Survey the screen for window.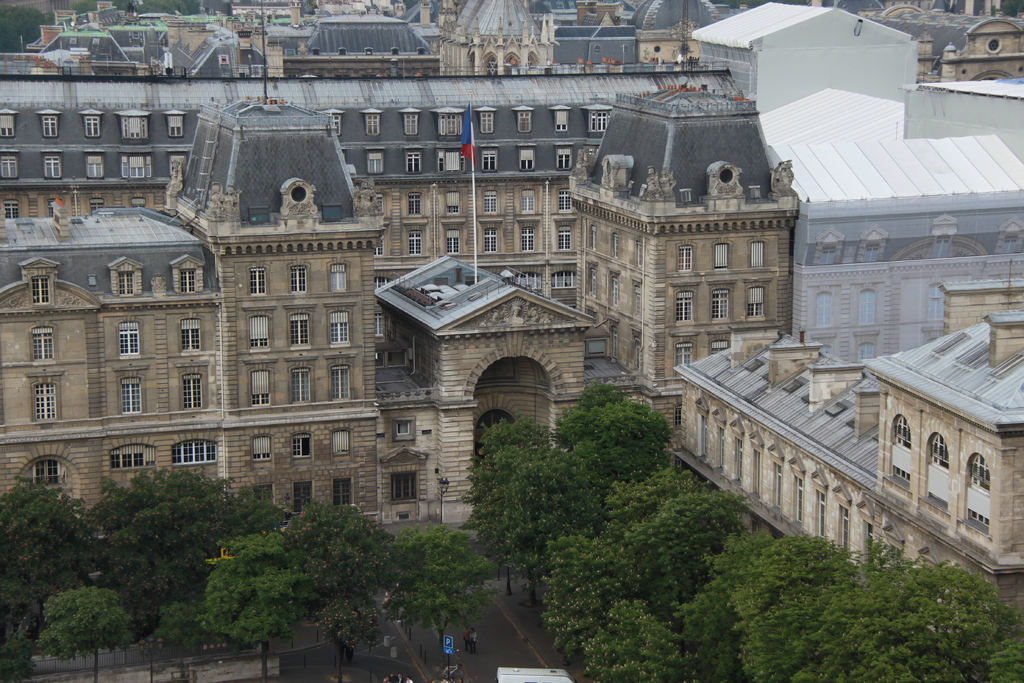
Survey found: <bbox>480, 111, 493, 135</bbox>.
